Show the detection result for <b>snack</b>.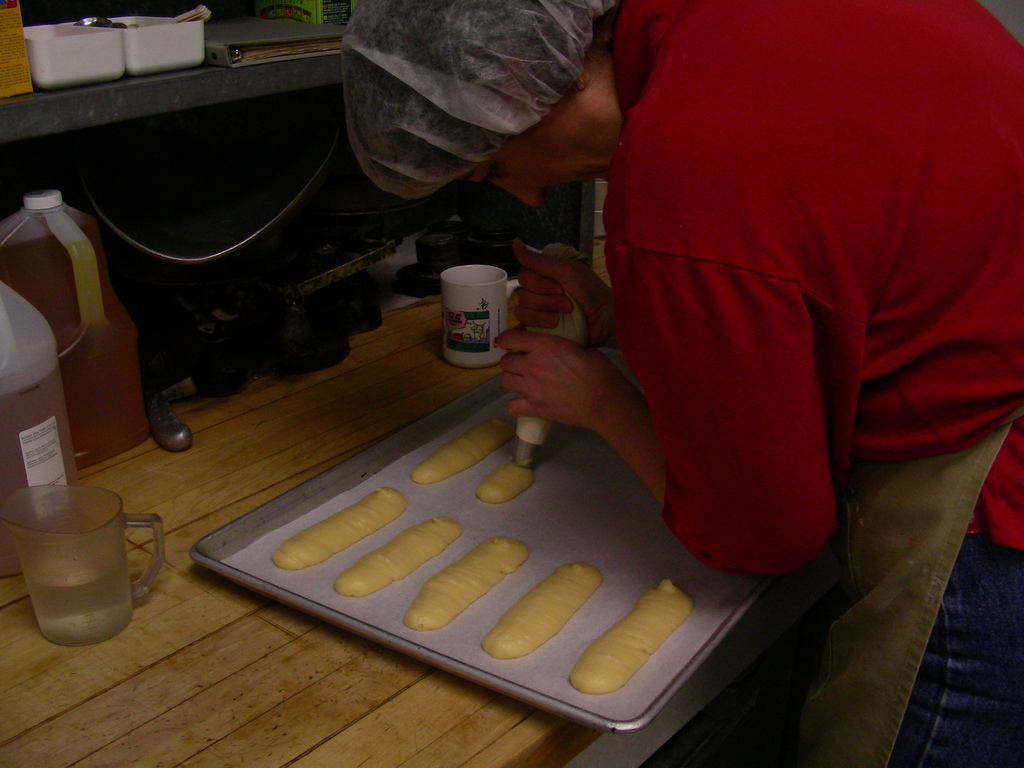
box=[407, 531, 531, 621].
